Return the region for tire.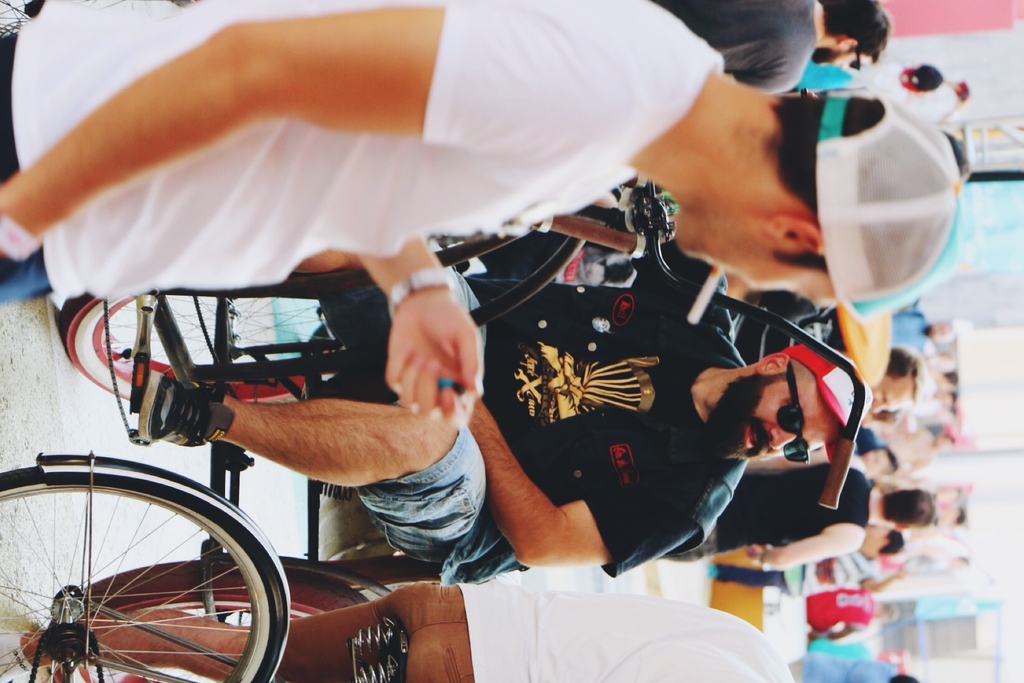
(x1=61, y1=300, x2=349, y2=402).
